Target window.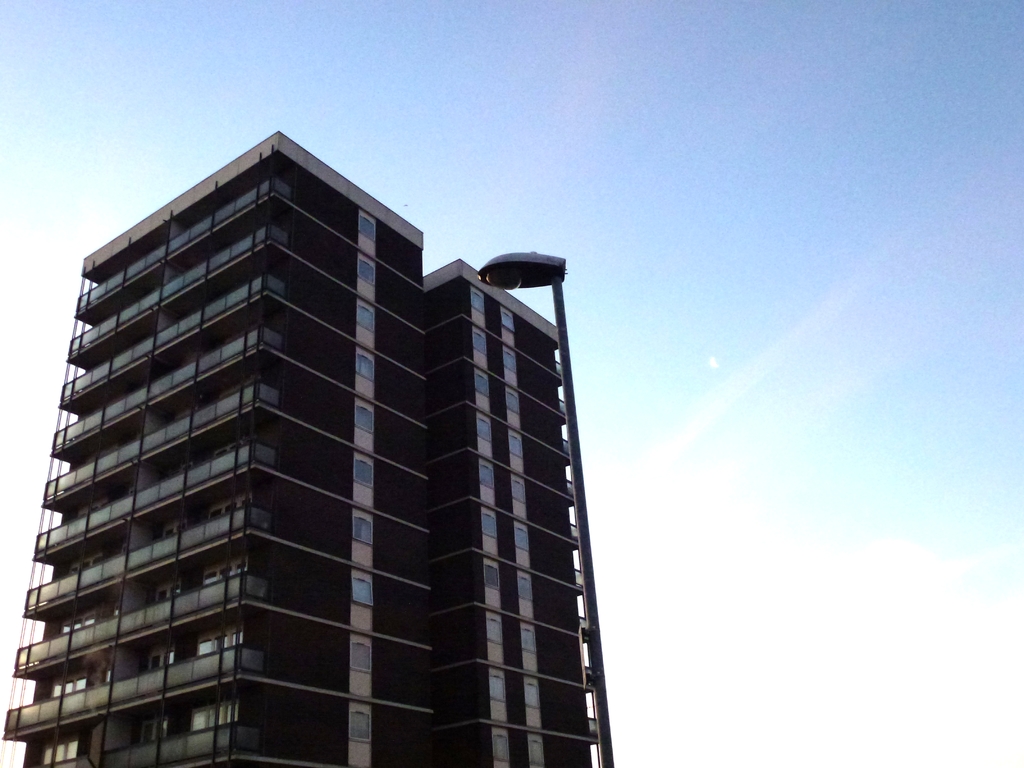
Target region: locate(360, 305, 375, 332).
